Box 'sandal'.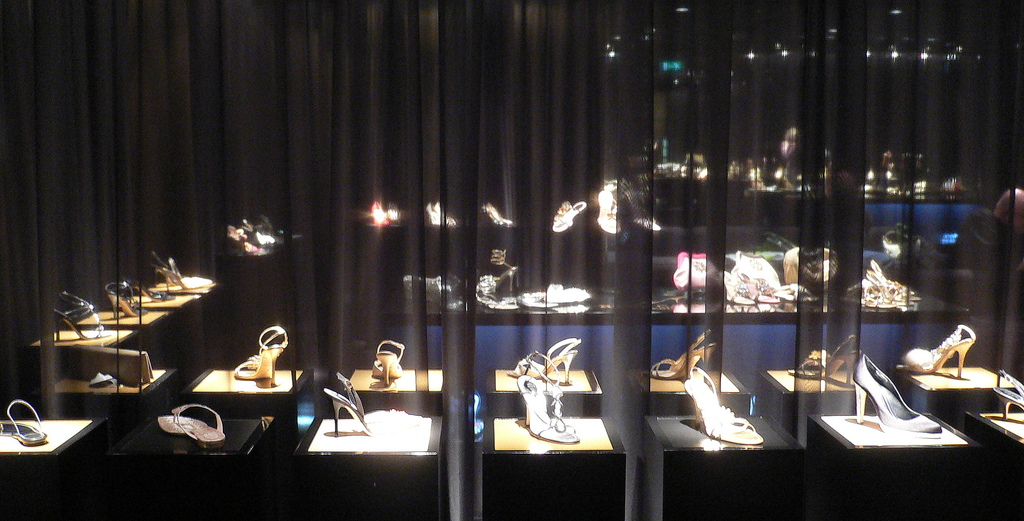
58 294 110 342.
